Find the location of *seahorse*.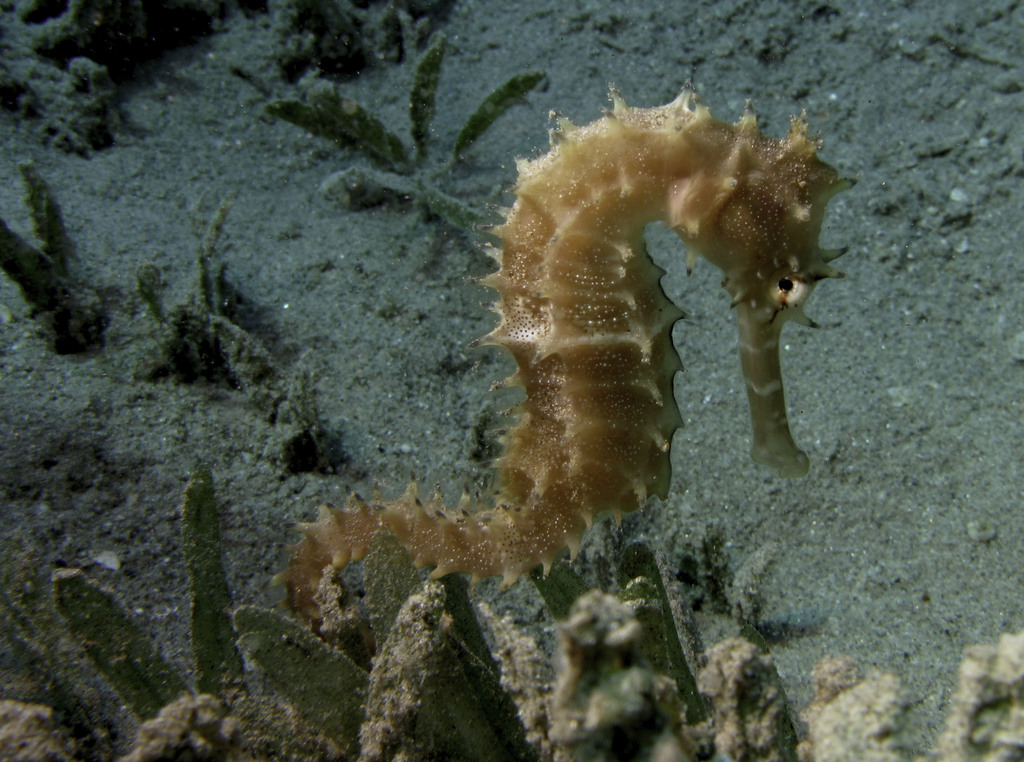
Location: 273/62/853/633.
